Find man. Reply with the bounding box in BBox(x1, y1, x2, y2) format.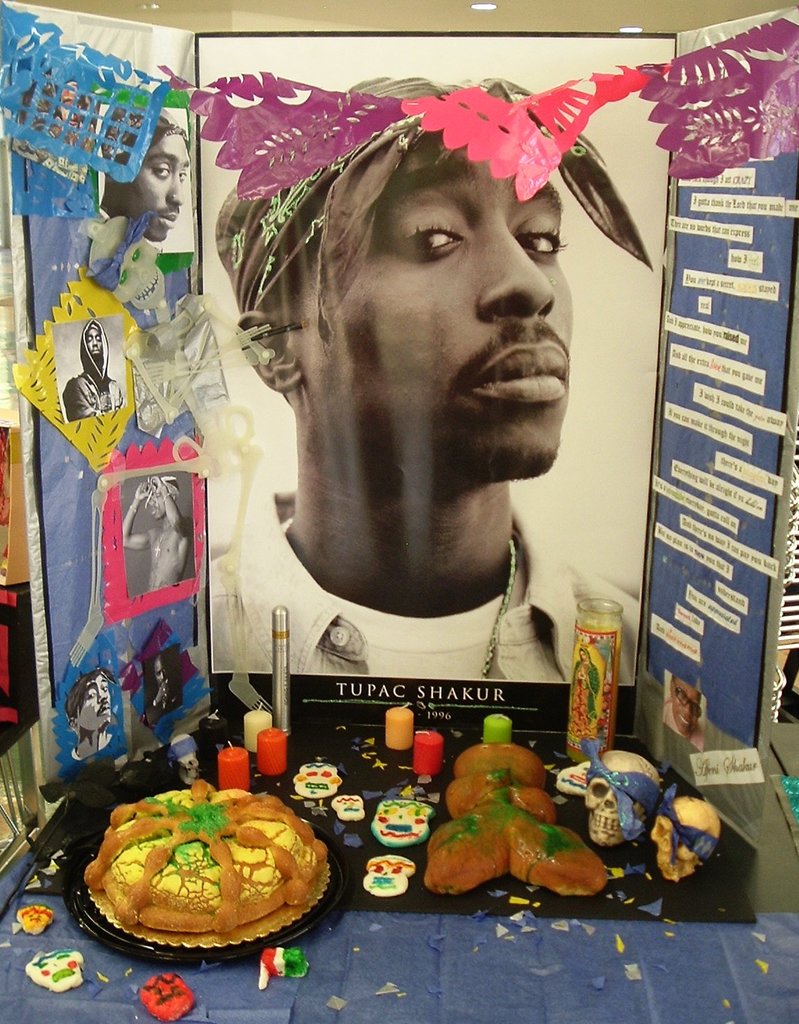
BBox(102, 108, 188, 241).
